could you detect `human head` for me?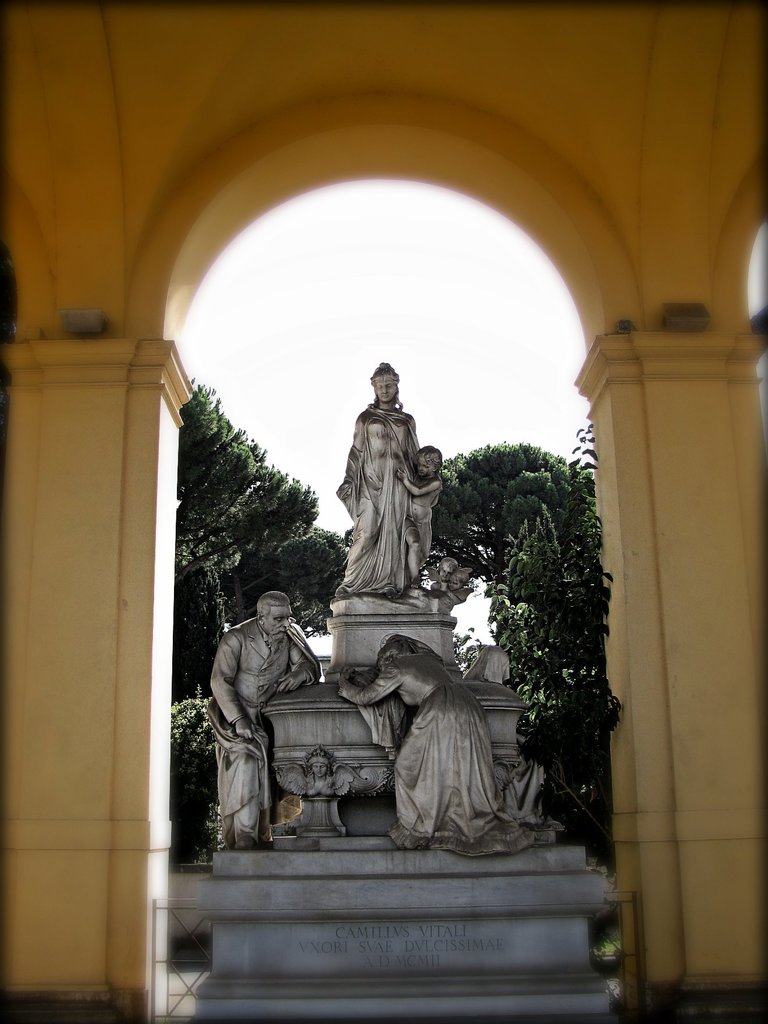
Detection result: select_region(253, 592, 294, 641).
